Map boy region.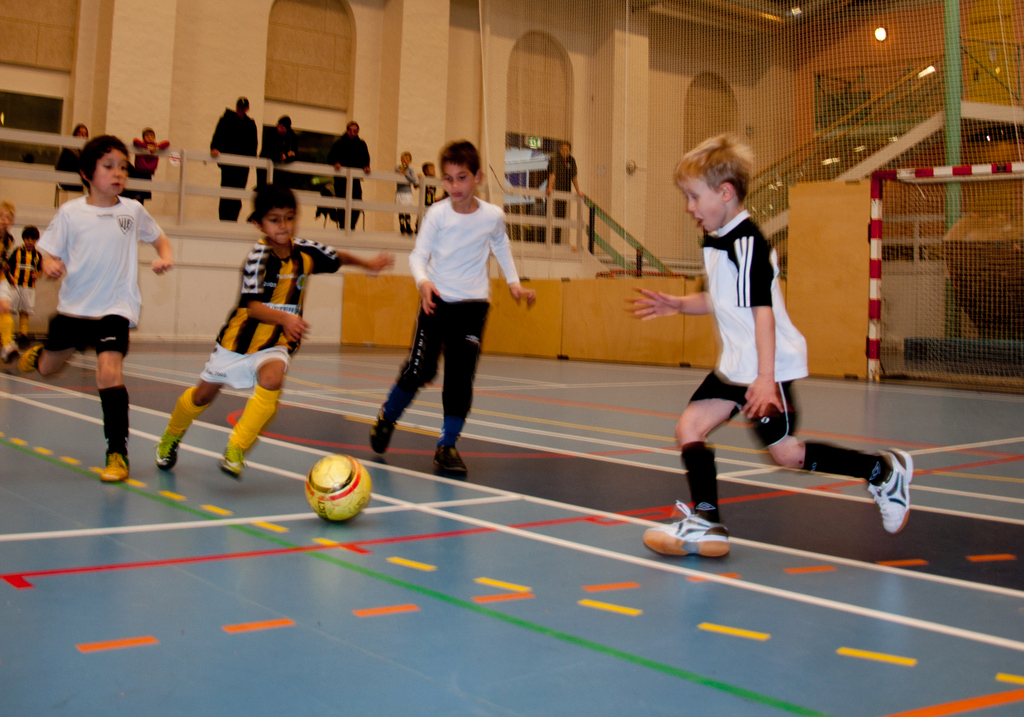
Mapped to (366,141,536,478).
